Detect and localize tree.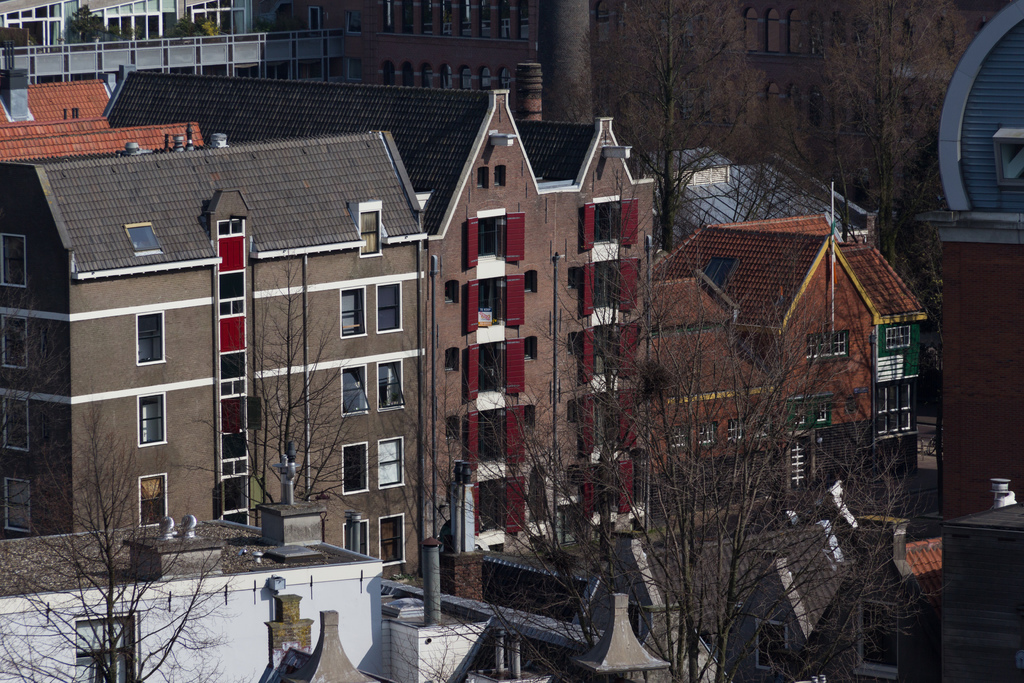
Localized at 0,399,202,682.
